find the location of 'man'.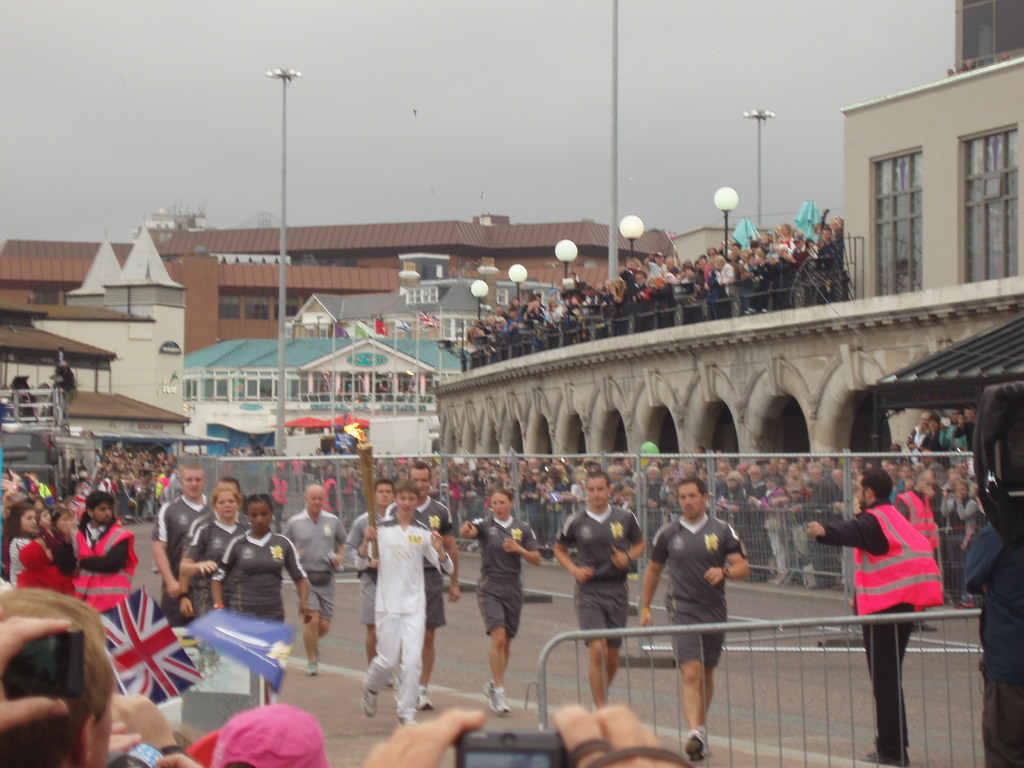
Location: region(551, 479, 657, 706).
